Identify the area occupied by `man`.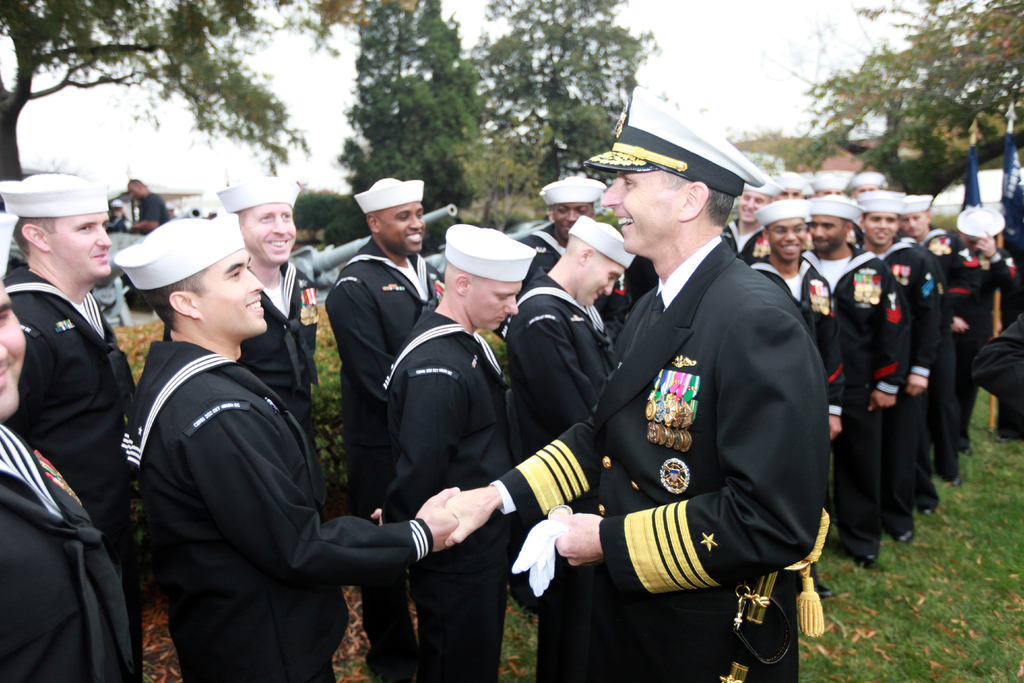
Area: <bbox>113, 216, 460, 682</bbox>.
